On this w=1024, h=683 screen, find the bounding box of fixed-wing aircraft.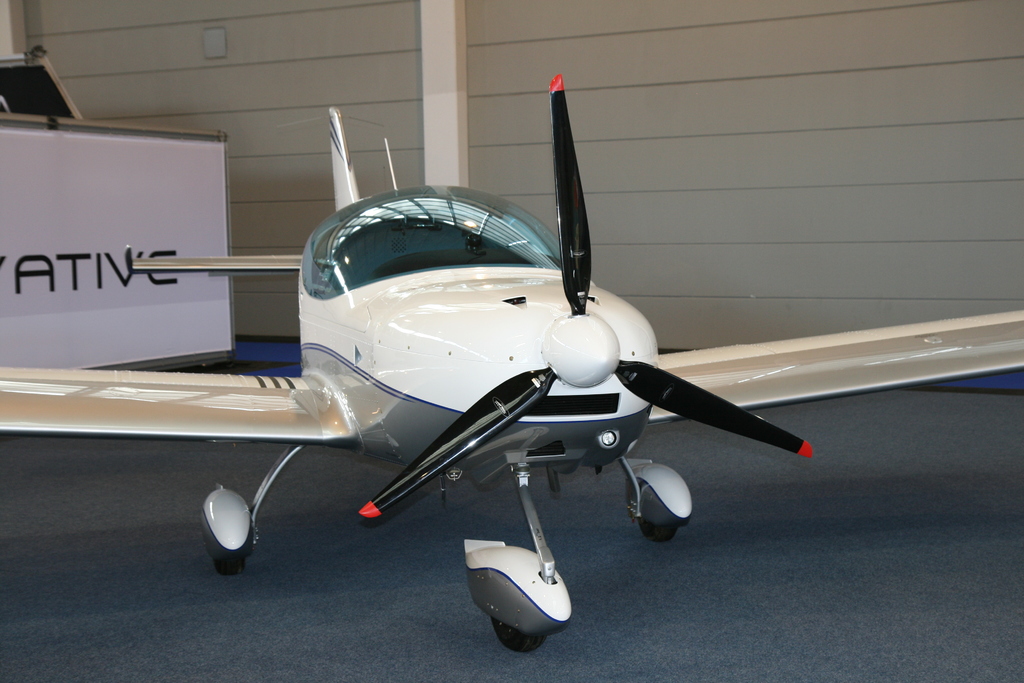
Bounding box: BBox(0, 76, 1023, 652).
